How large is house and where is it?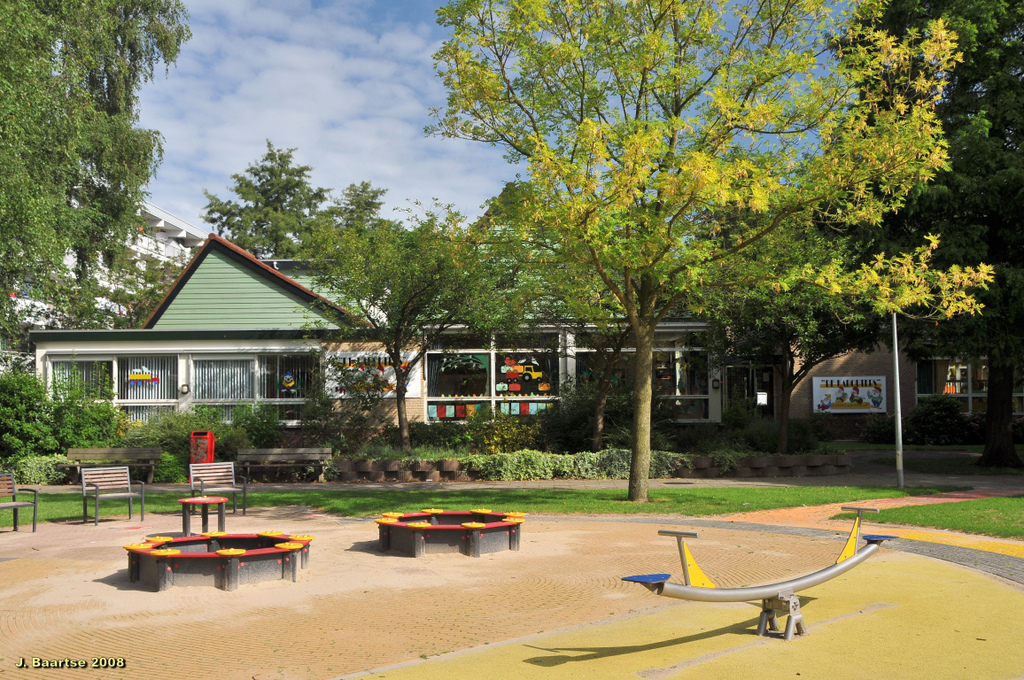
Bounding box: pyautogui.locateOnScreen(773, 313, 1023, 478).
